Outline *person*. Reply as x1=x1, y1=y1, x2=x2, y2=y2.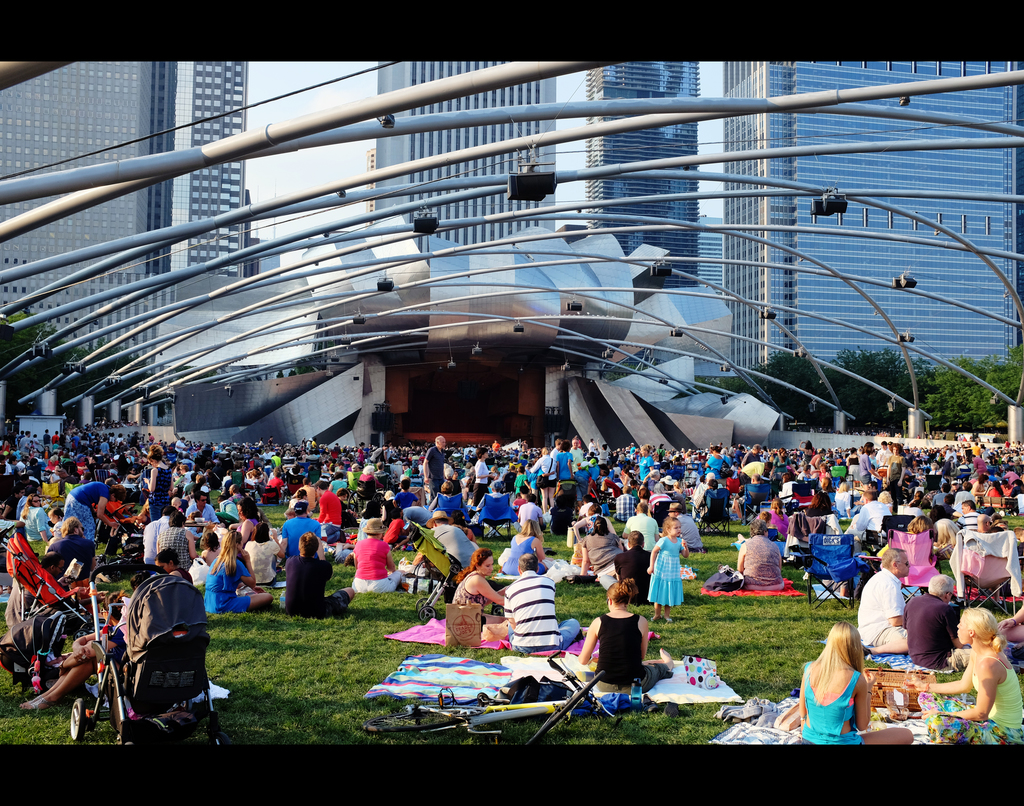
x1=63, y1=473, x2=114, y2=548.
